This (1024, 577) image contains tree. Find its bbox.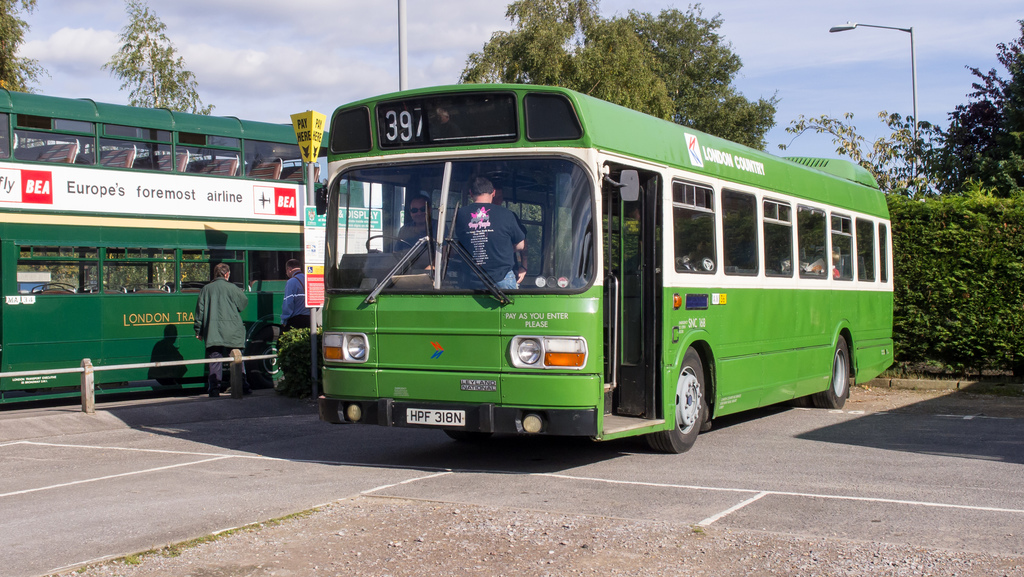
456, 0, 676, 118.
